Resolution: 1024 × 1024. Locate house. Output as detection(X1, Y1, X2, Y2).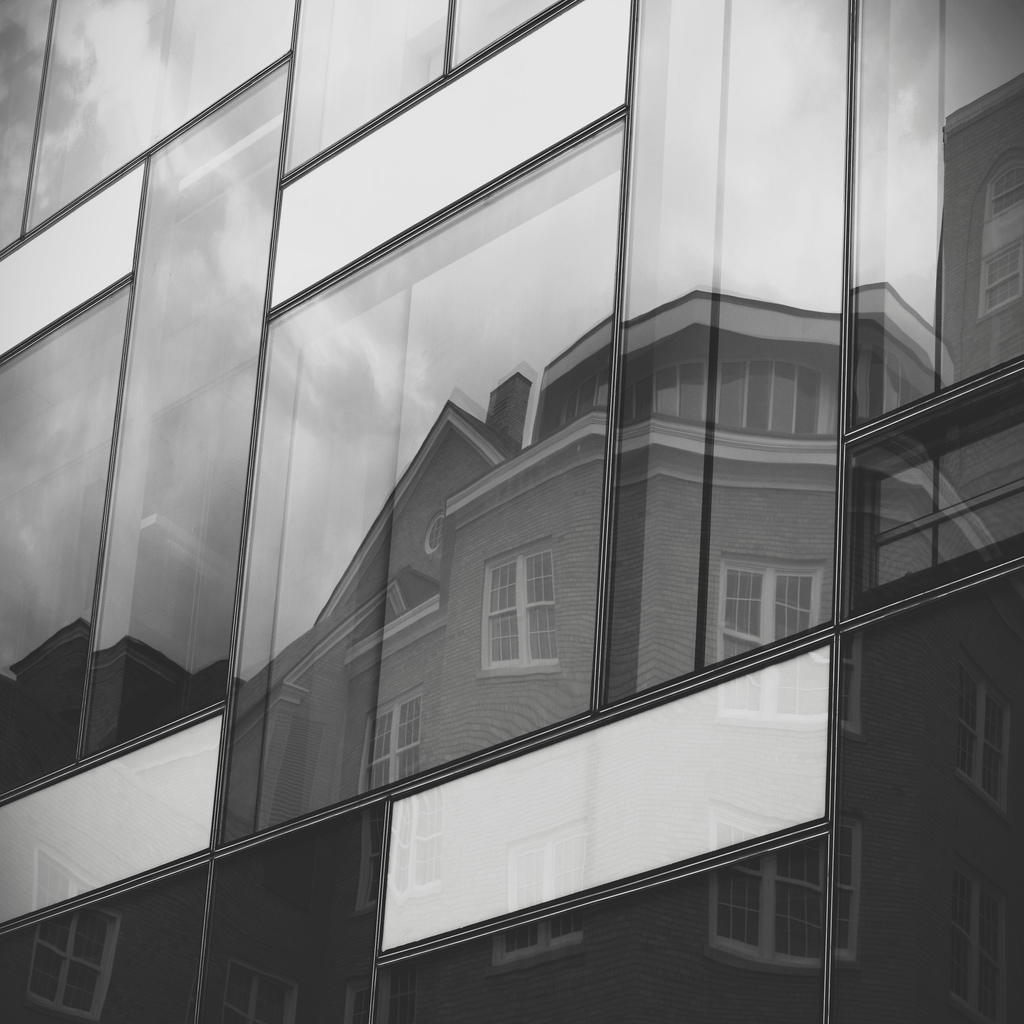
detection(245, 304, 968, 1016).
